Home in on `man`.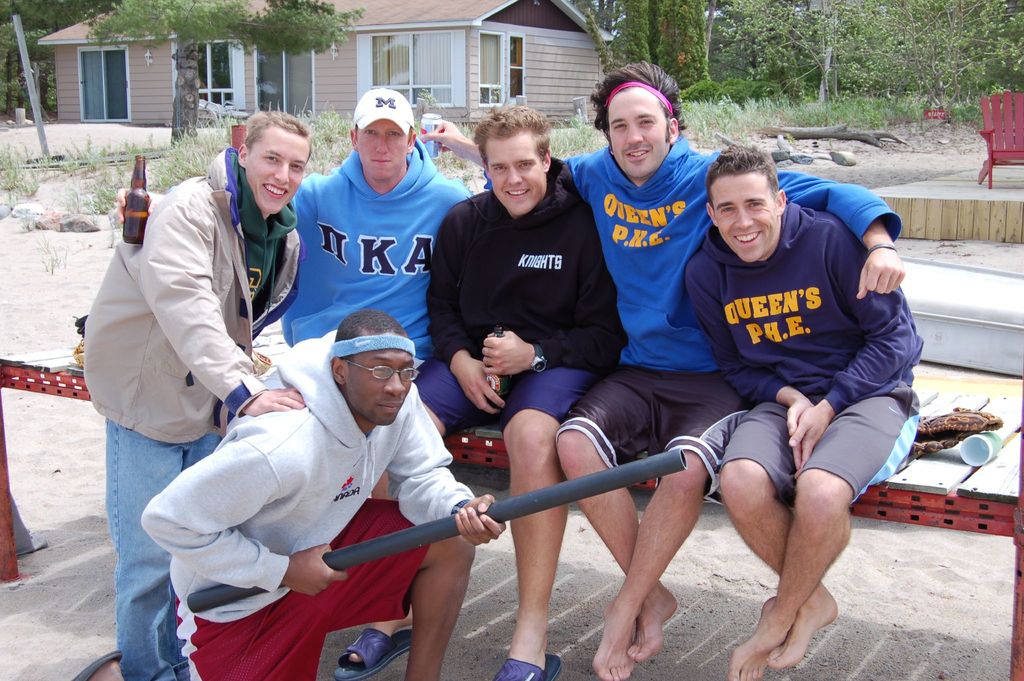
Homed in at [413,103,629,680].
